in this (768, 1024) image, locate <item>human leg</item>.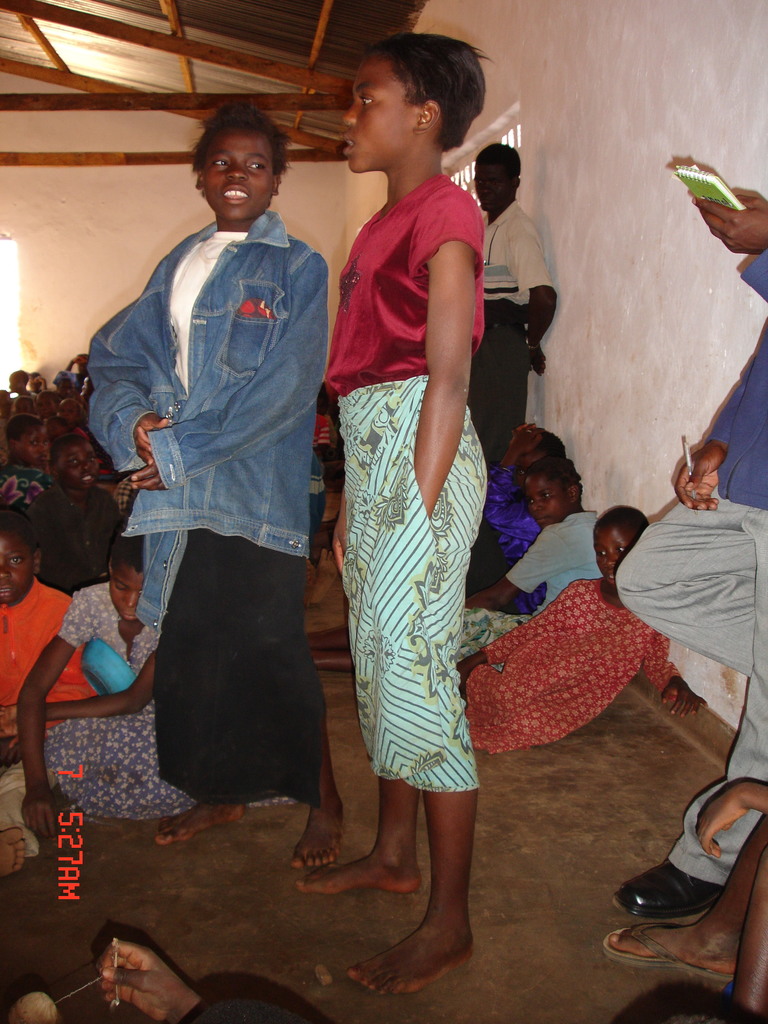
Bounding box: region(303, 562, 316, 602).
